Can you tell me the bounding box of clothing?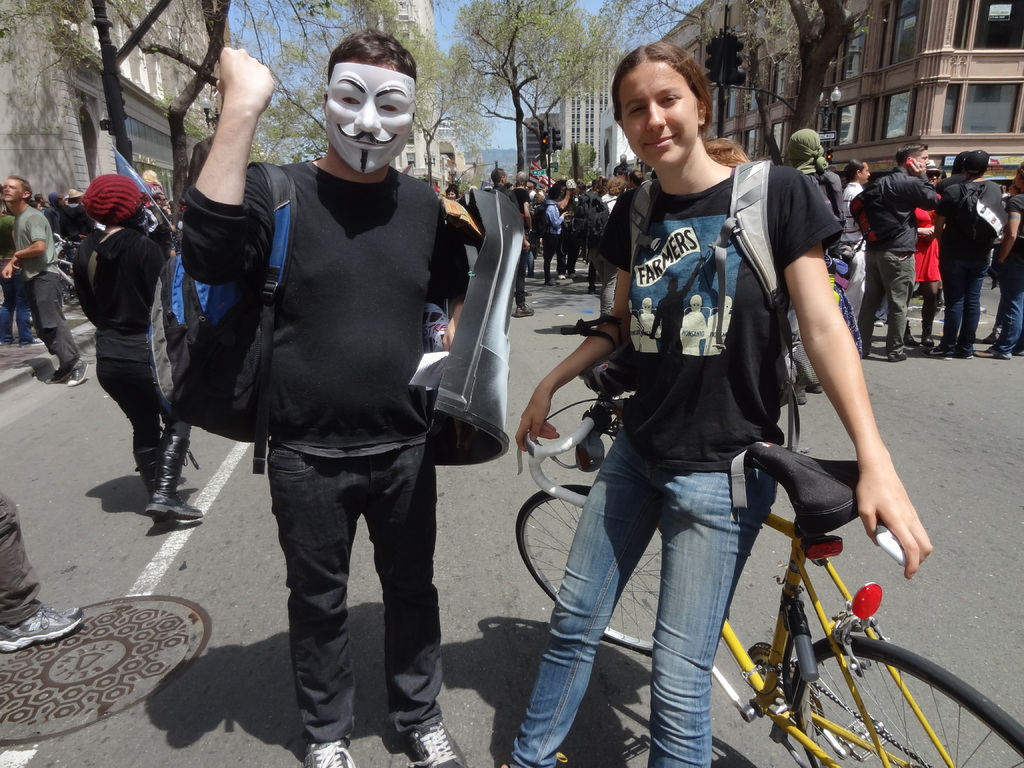
830/178/868/330.
